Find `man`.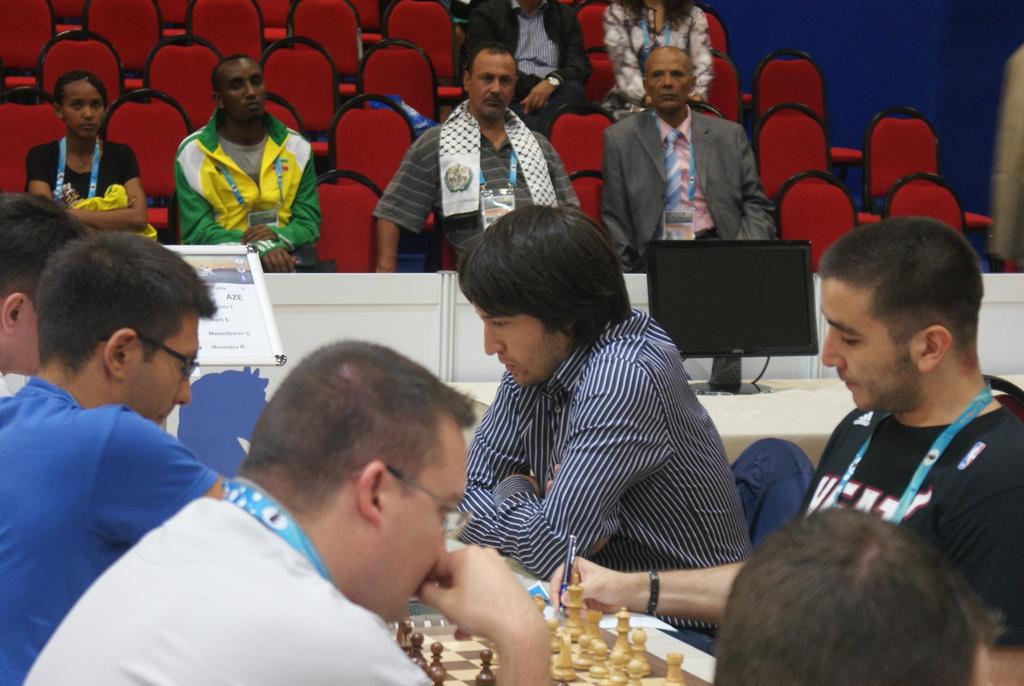
bbox=(452, 199, 764, 668).
